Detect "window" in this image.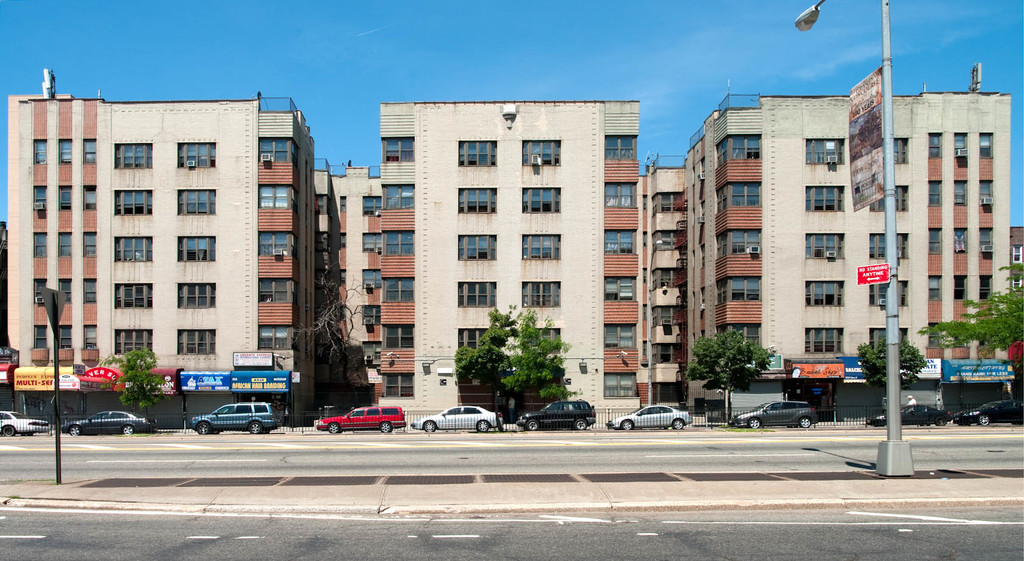
Detection: x1=80, y1=230, x2=98, y2=259.
